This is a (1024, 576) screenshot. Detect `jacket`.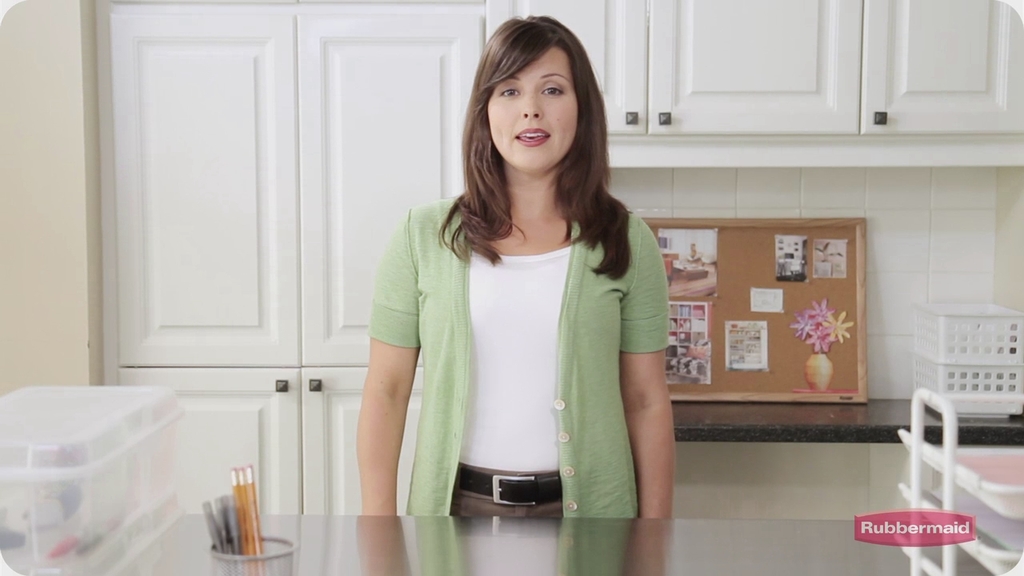
x1=369 y1=195 x2=674 y2=518.
